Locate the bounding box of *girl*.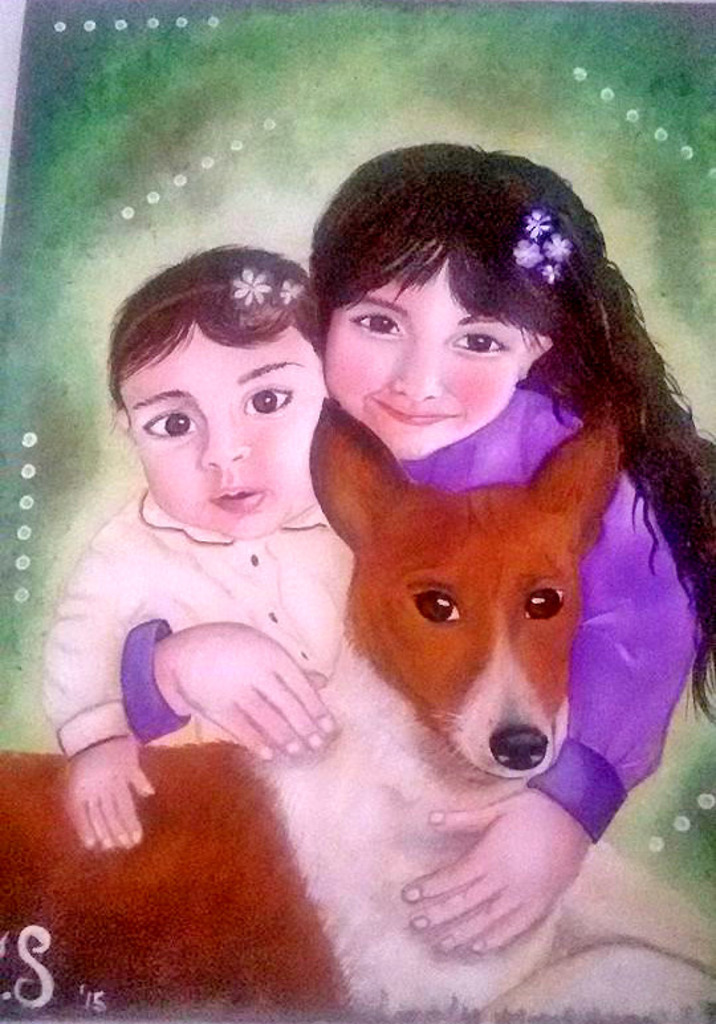
Bounding box: [34, 241, 355, 849].
